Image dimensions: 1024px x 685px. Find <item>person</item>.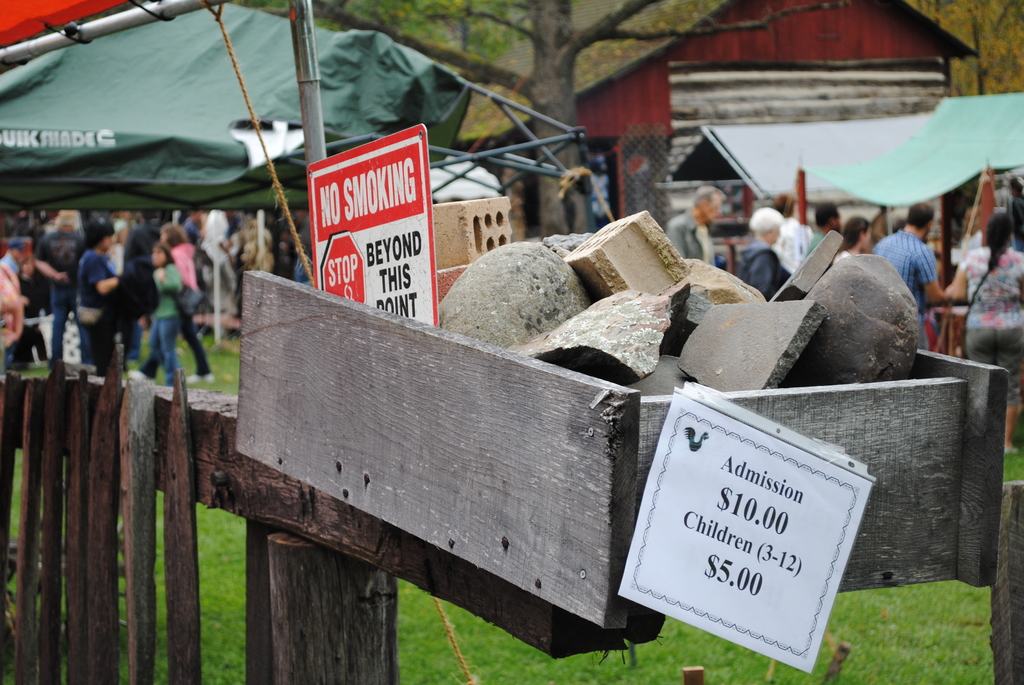
[left=744, top=210, right=783, bottom=299].
